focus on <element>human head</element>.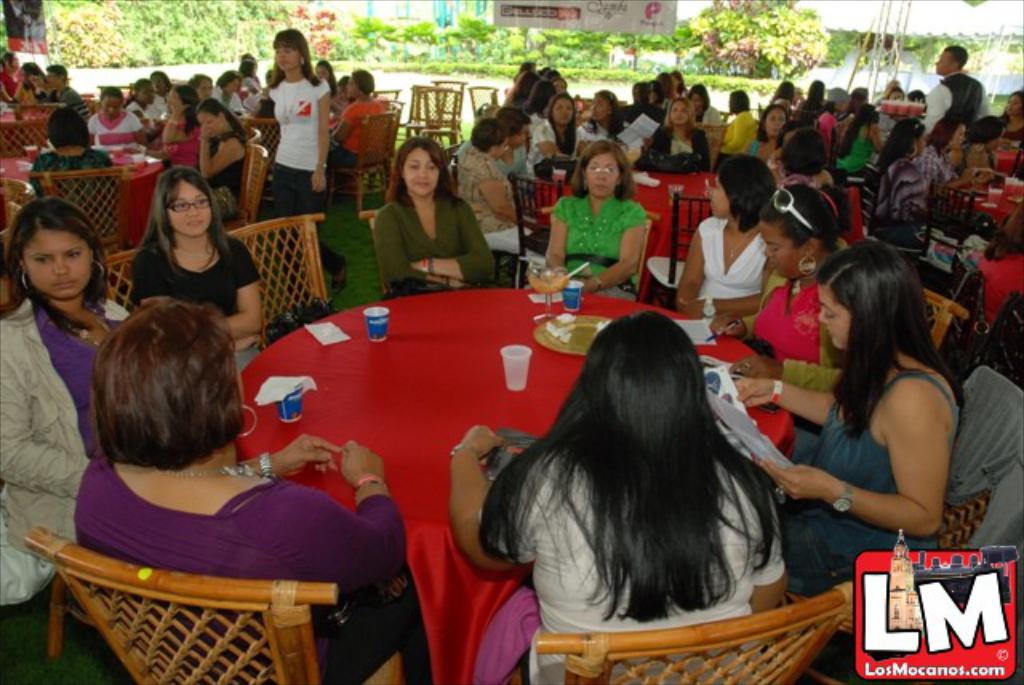
Focused at detection(98, 86, 123, 115).
